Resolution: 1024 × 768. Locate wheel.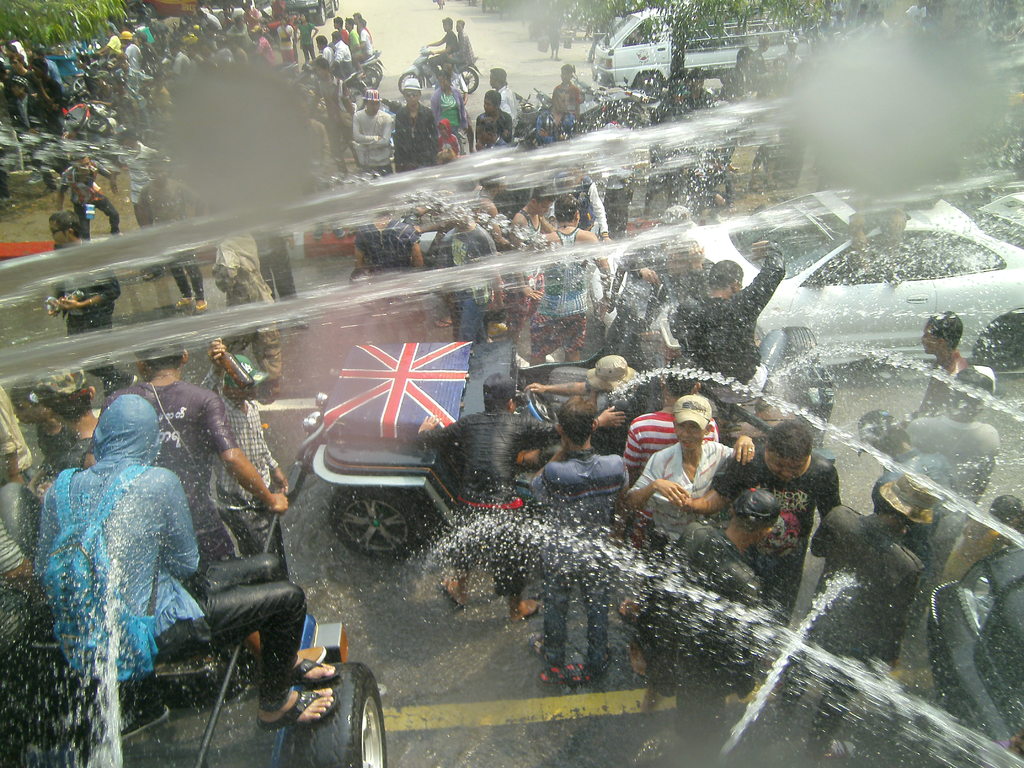
l=327, t=481, r=417, b=557.
